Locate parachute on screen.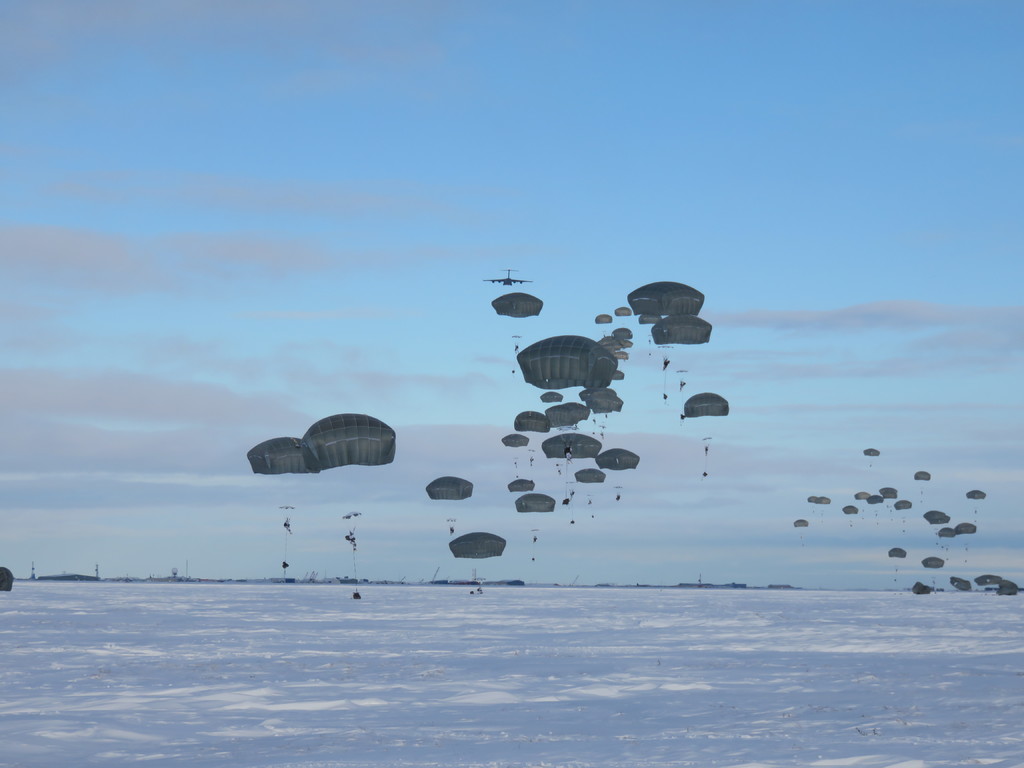
On screen at {"x1": 493, "y1": 291, "x2": 546, "y2": 351}.
